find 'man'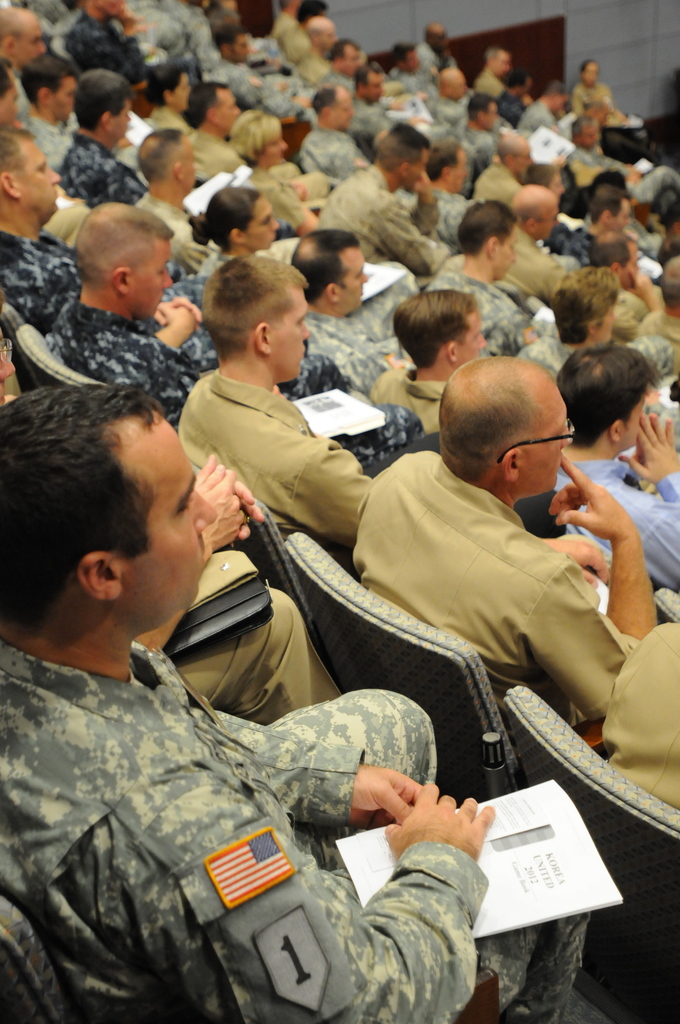
BBox(317, 355, 663, 803)
